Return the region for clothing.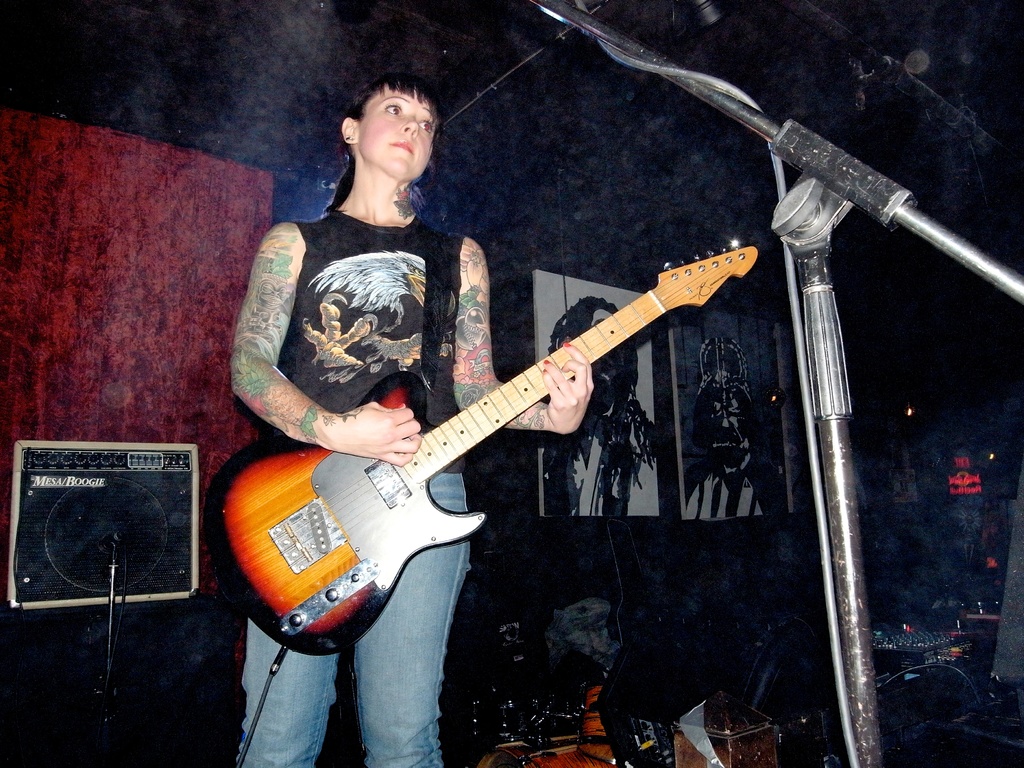
BBox(282, 212, 465, 473).
